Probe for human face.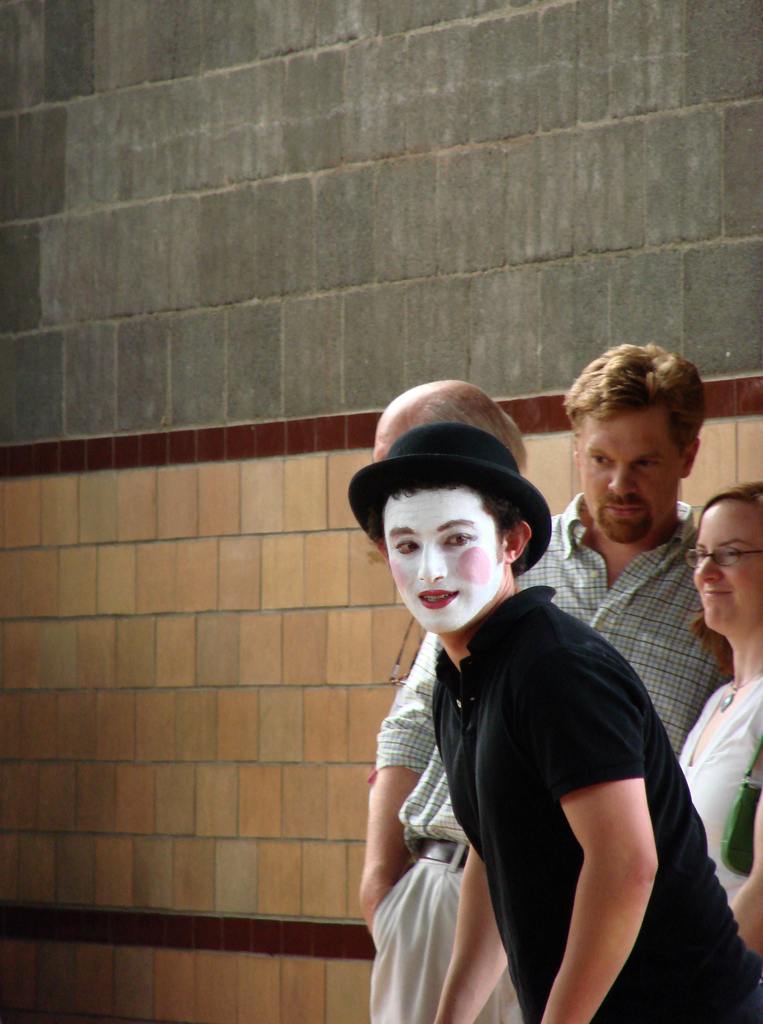
Probe result: box(689, 509, 762, 637).
